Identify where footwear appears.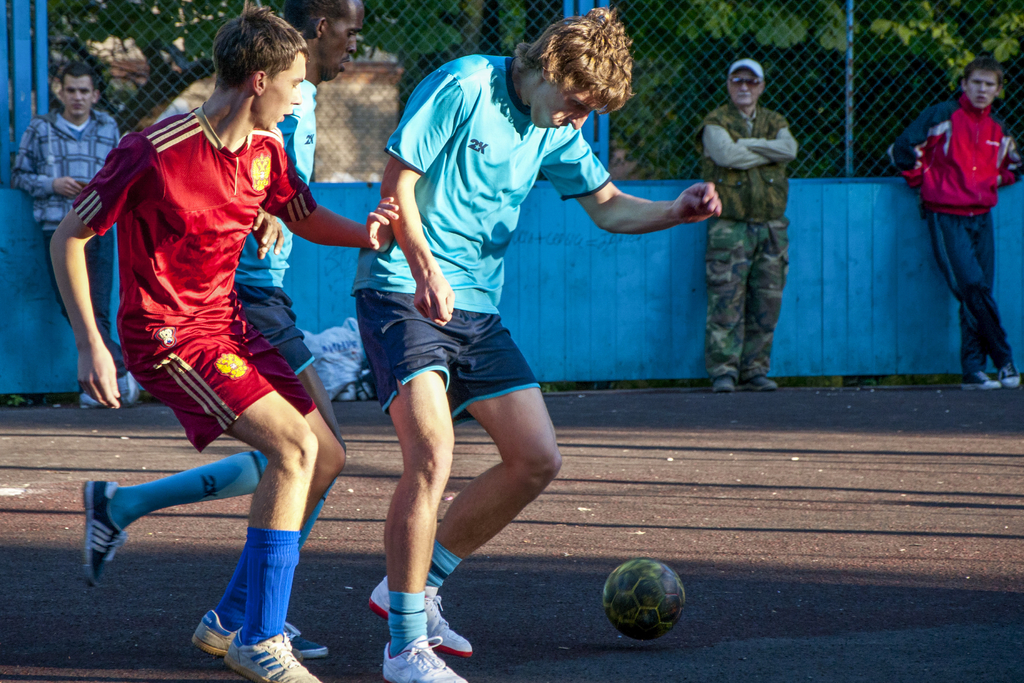
Appears at Rect(287, 621, 329, 654).
